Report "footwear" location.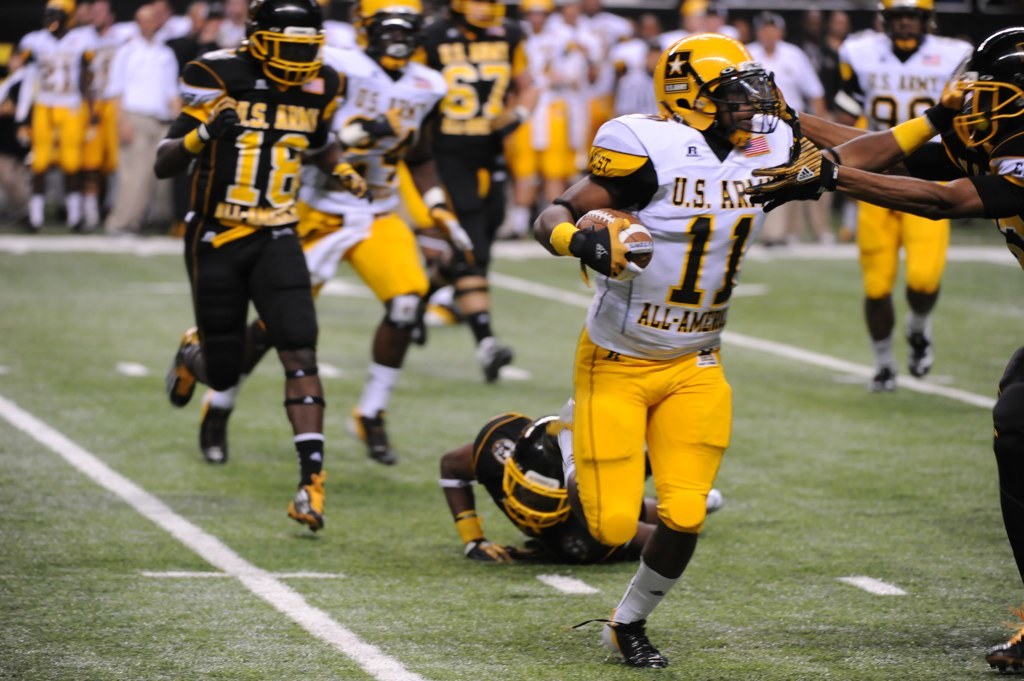
Report: select_region(575, 622, 673, 662).
